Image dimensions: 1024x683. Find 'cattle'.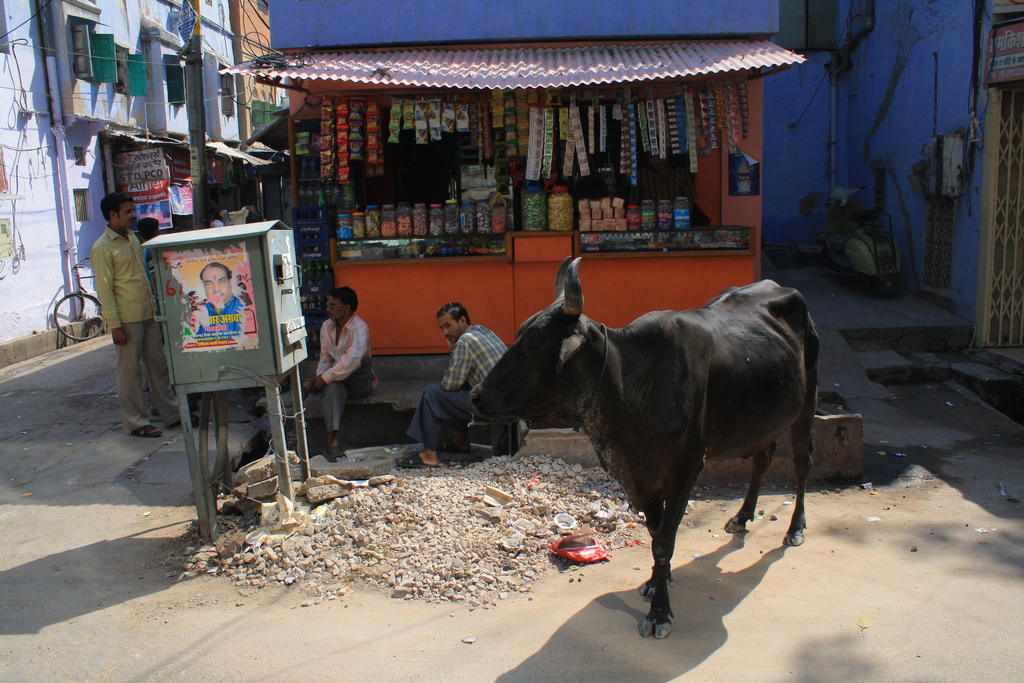
{"x1": 444, "y1": 277, "x2": 830, "y2": 636}.
